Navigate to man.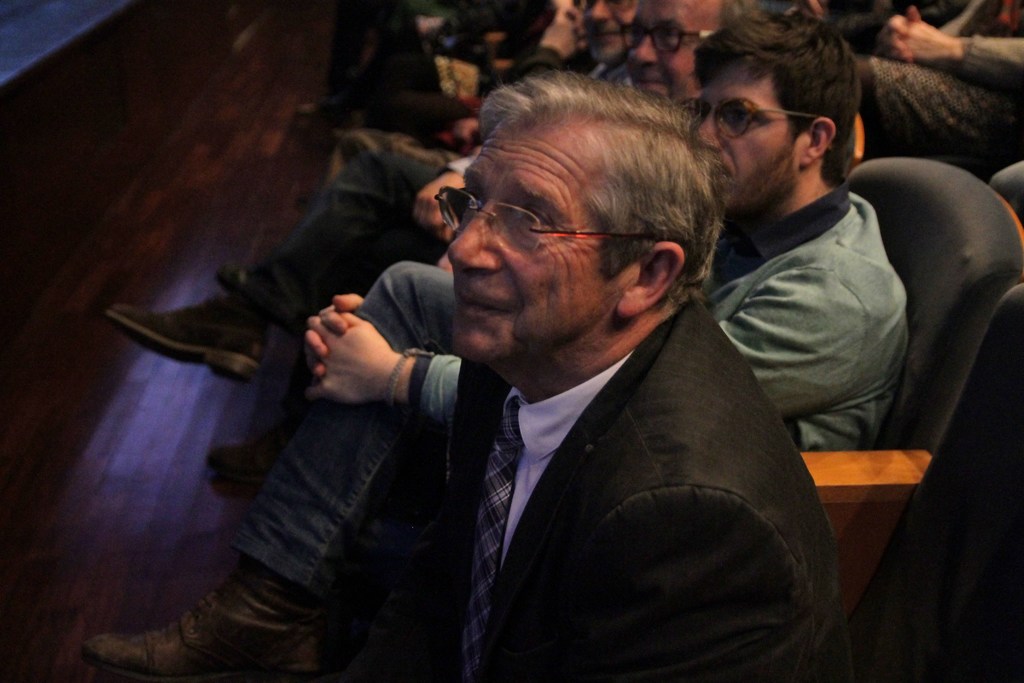
Navigation target: locate(104, 0, 641, 484).
